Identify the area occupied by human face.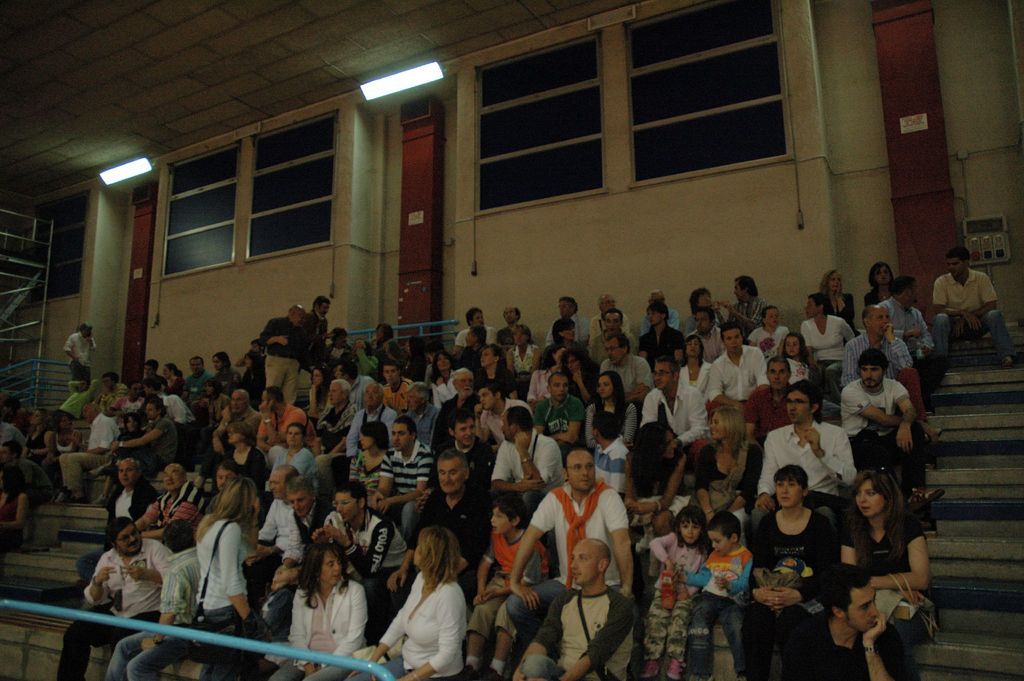
Area: 685, 336, 700, 357.
